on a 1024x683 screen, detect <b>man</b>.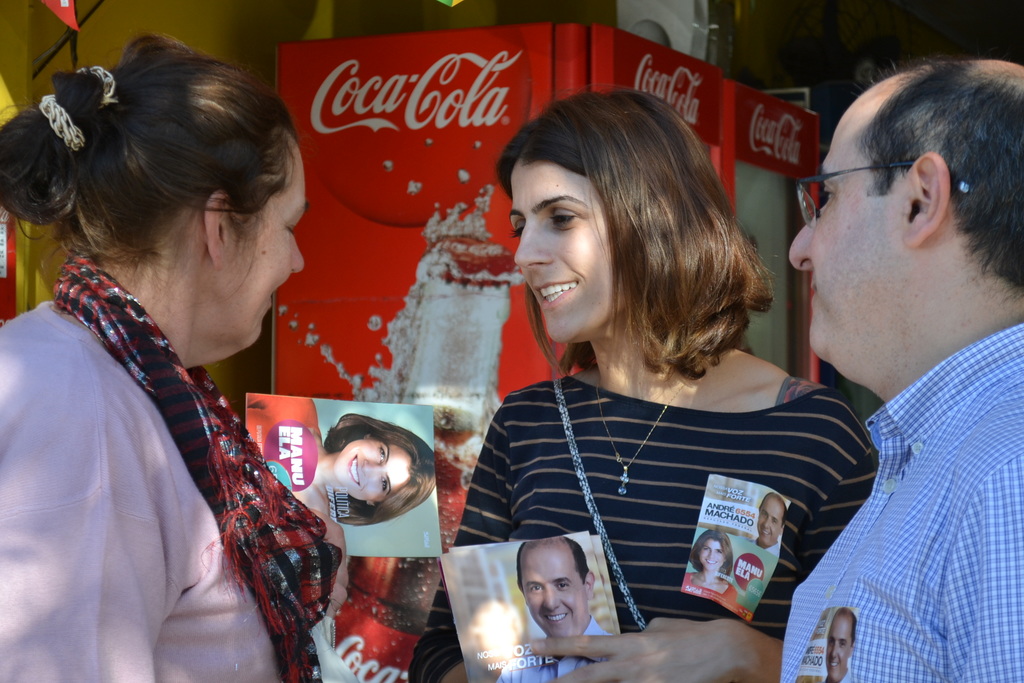
483 539 612 682.
